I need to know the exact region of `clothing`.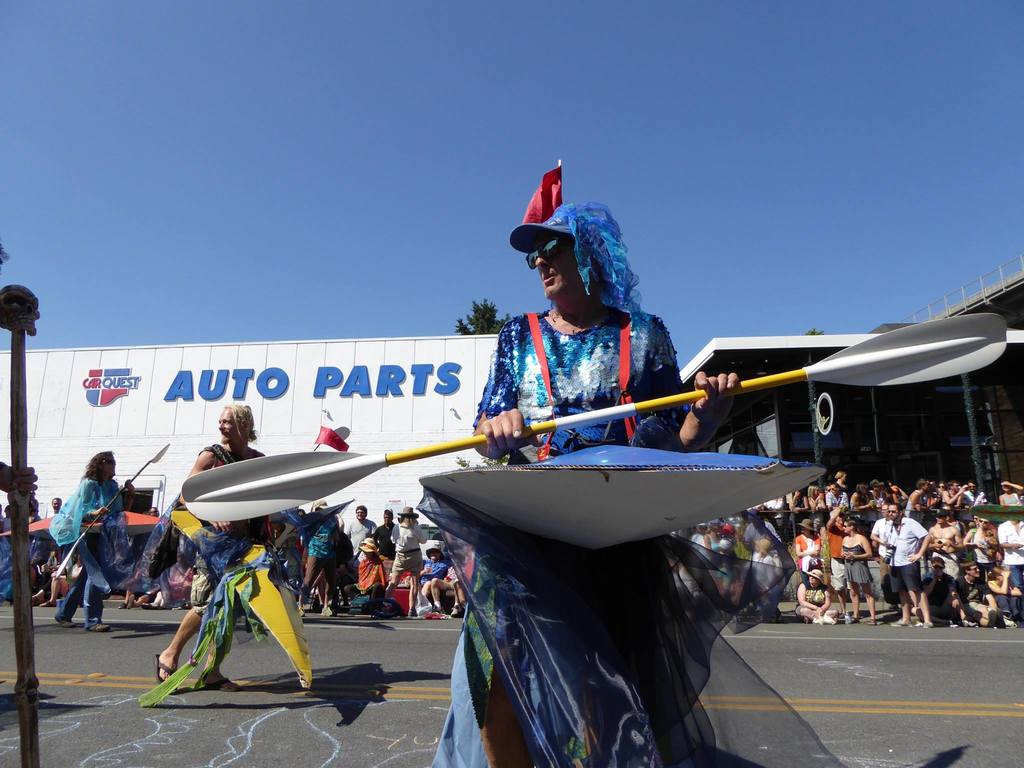
Region: l=873, t=488, r=878, b=508.
